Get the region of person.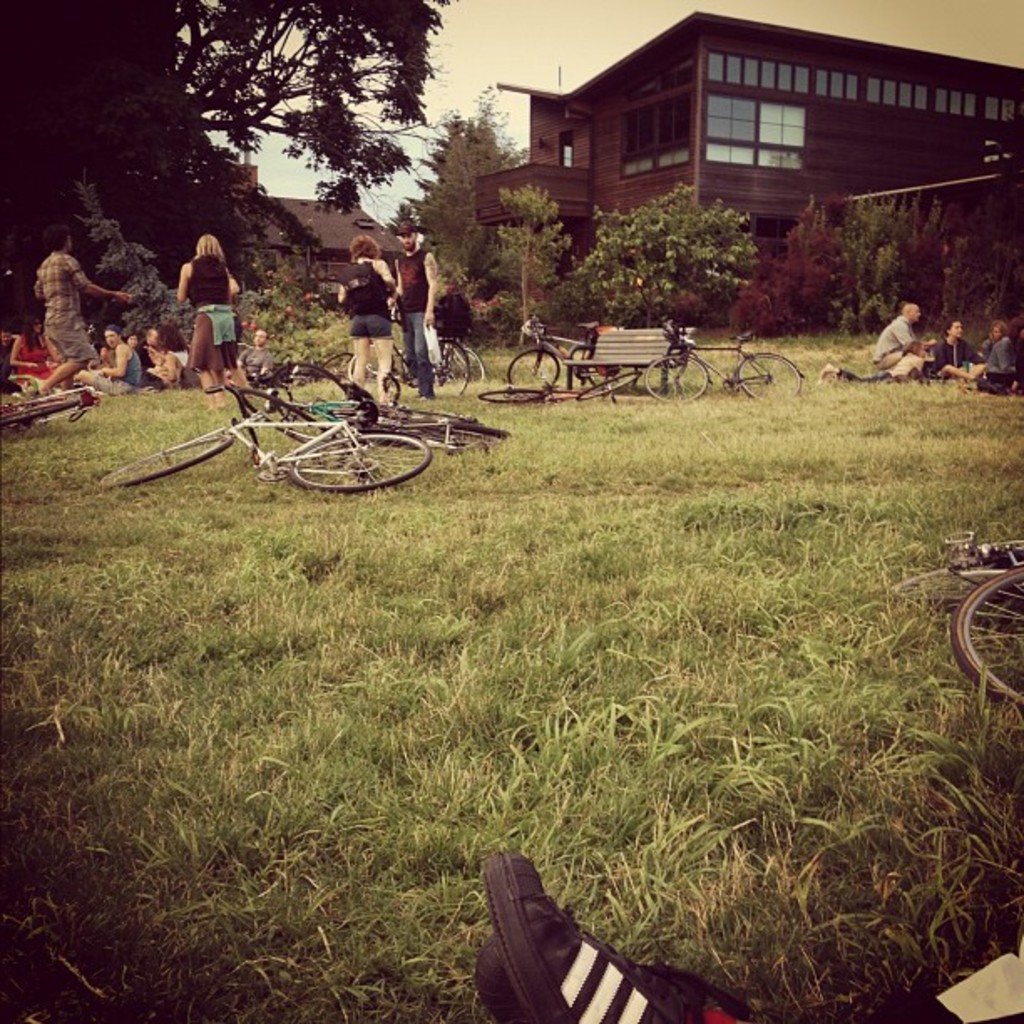
984:310:1022:395.
